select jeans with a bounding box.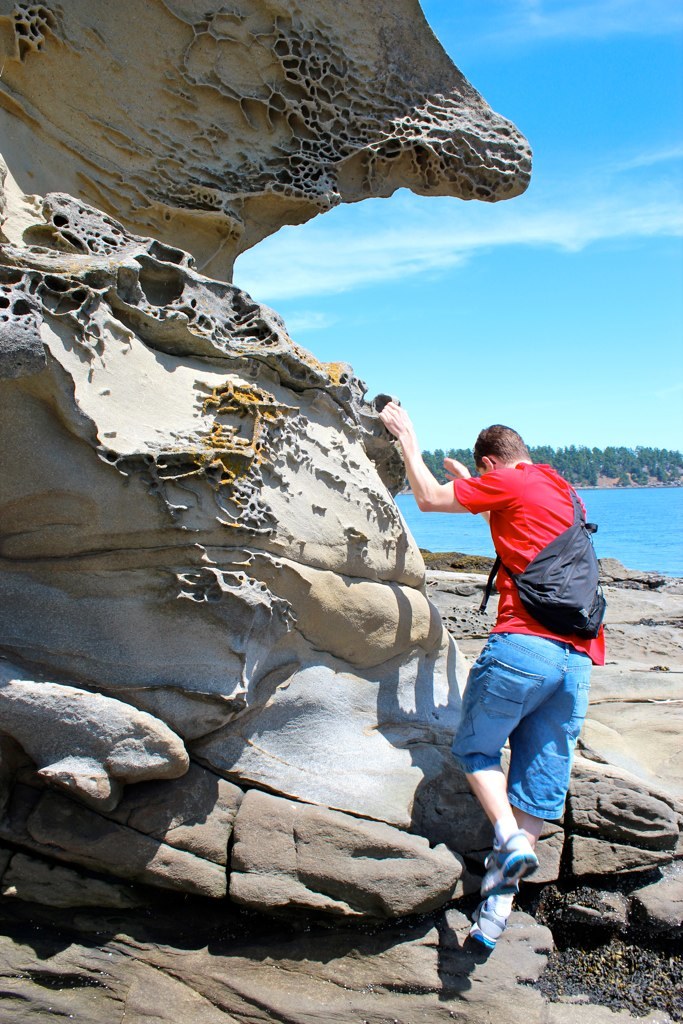
pyautogui.locateOnScreen(453, 643, 596, 869).
